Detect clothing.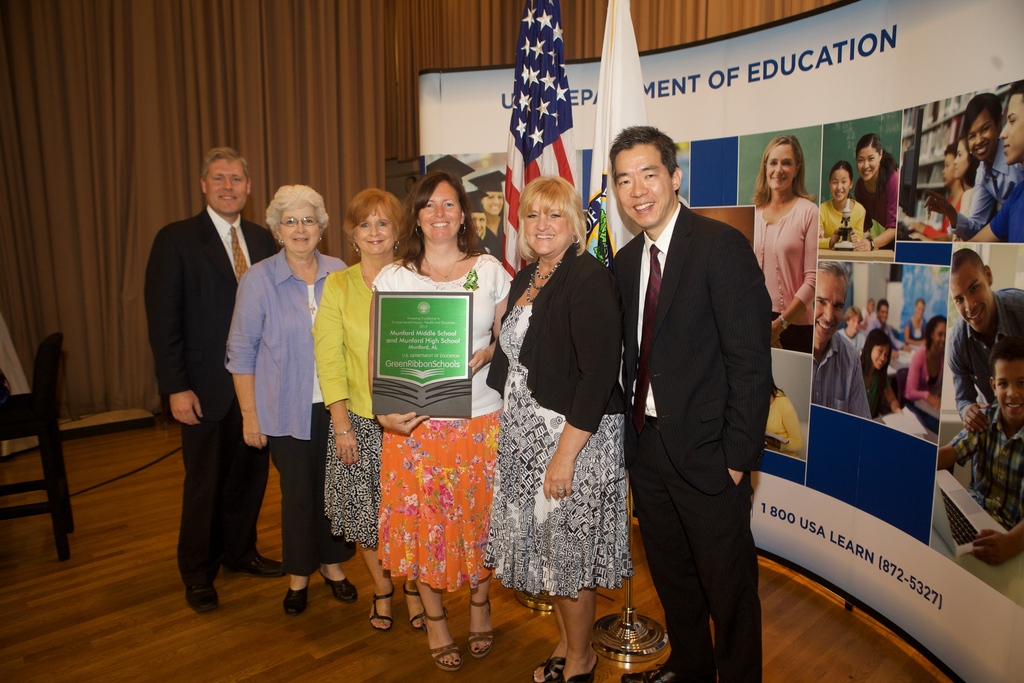
Detected at box(945, 406, 1023, 530).
